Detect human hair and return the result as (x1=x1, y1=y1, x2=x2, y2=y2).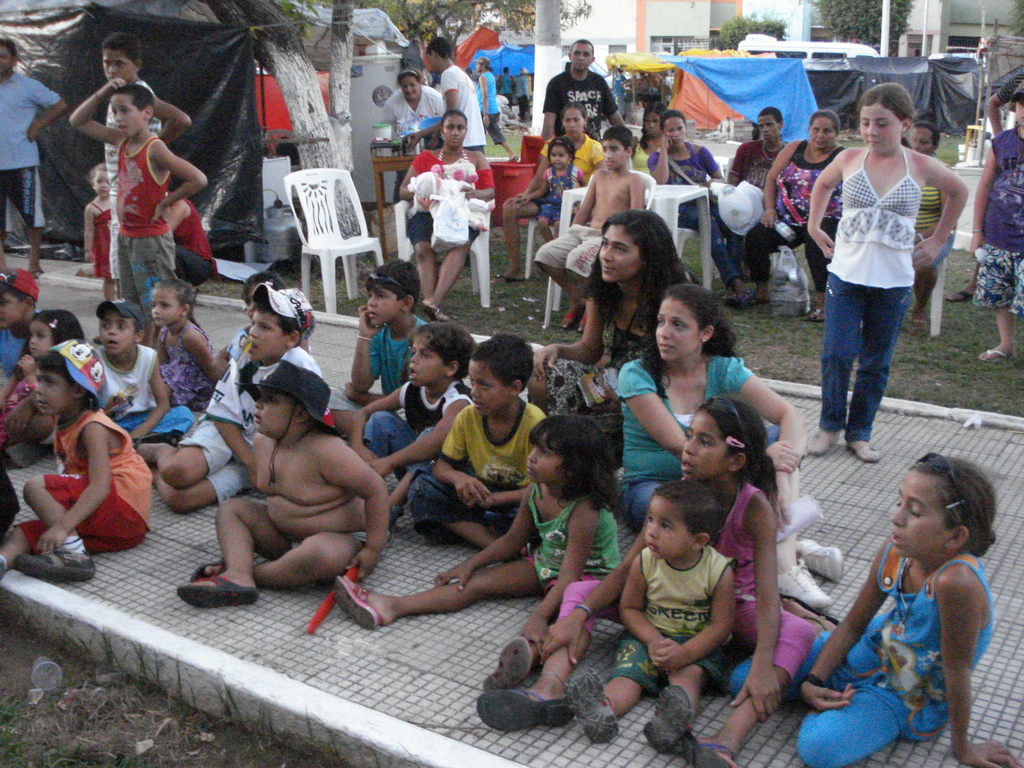
(x1=442, y1=108, x2=464, y2=125).
